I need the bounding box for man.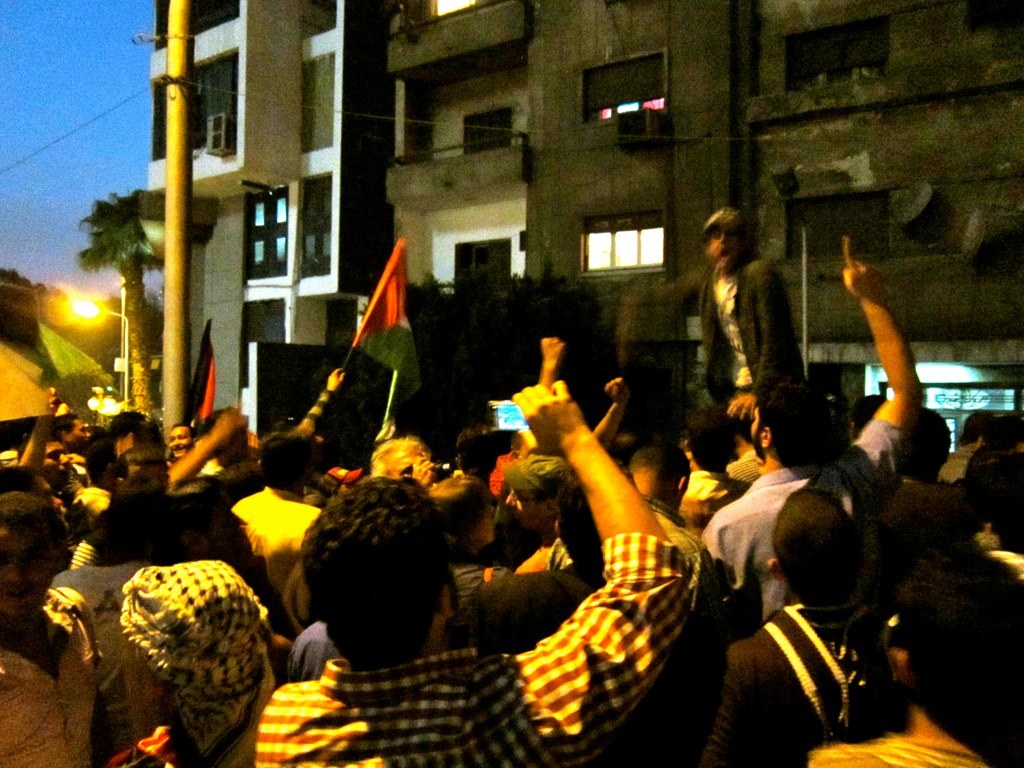
Here it is: [x1=252, y1=376, x2=704, y2=767].
